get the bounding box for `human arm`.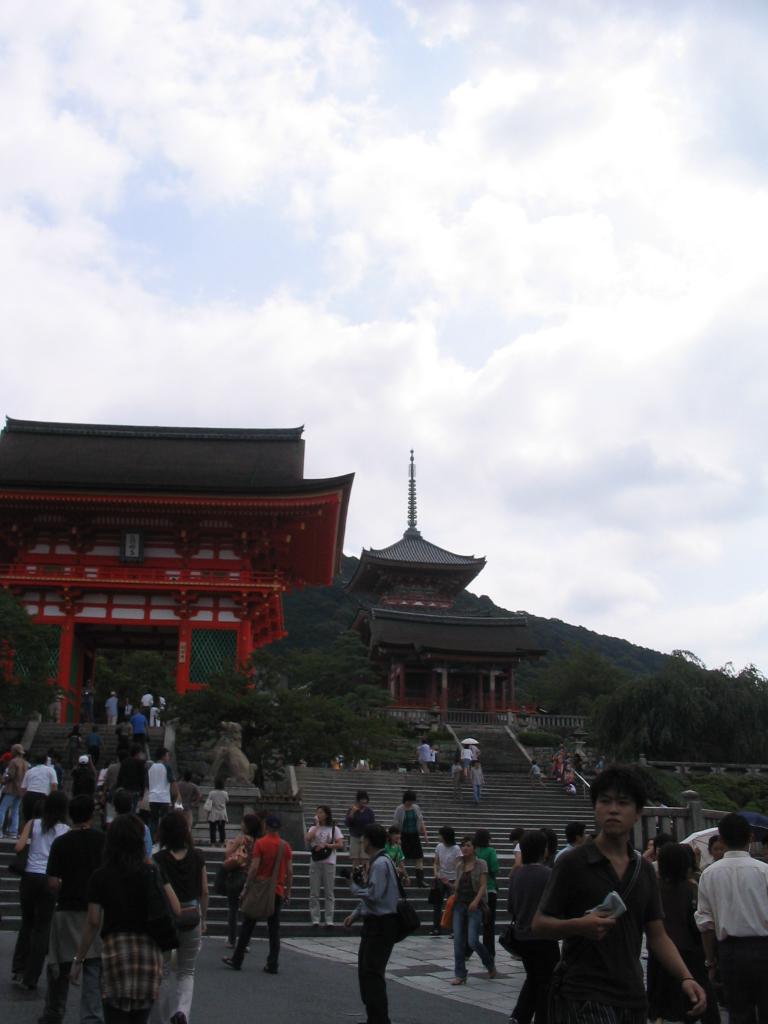
(331,835,348,845).
